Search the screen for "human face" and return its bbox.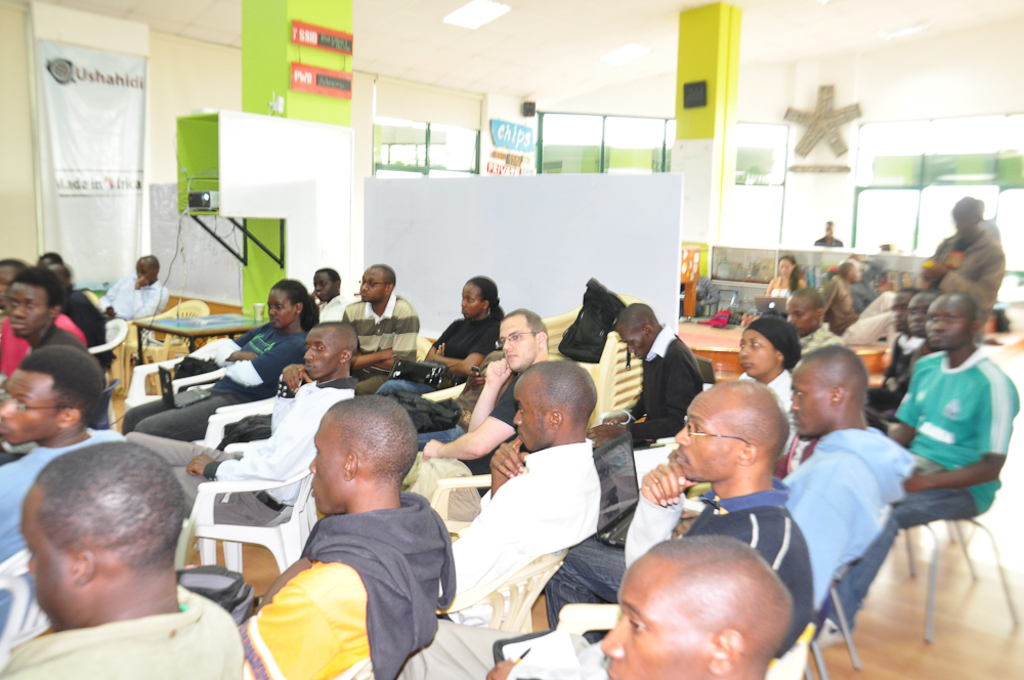
Found: rect(779, 261, 788, 277).
